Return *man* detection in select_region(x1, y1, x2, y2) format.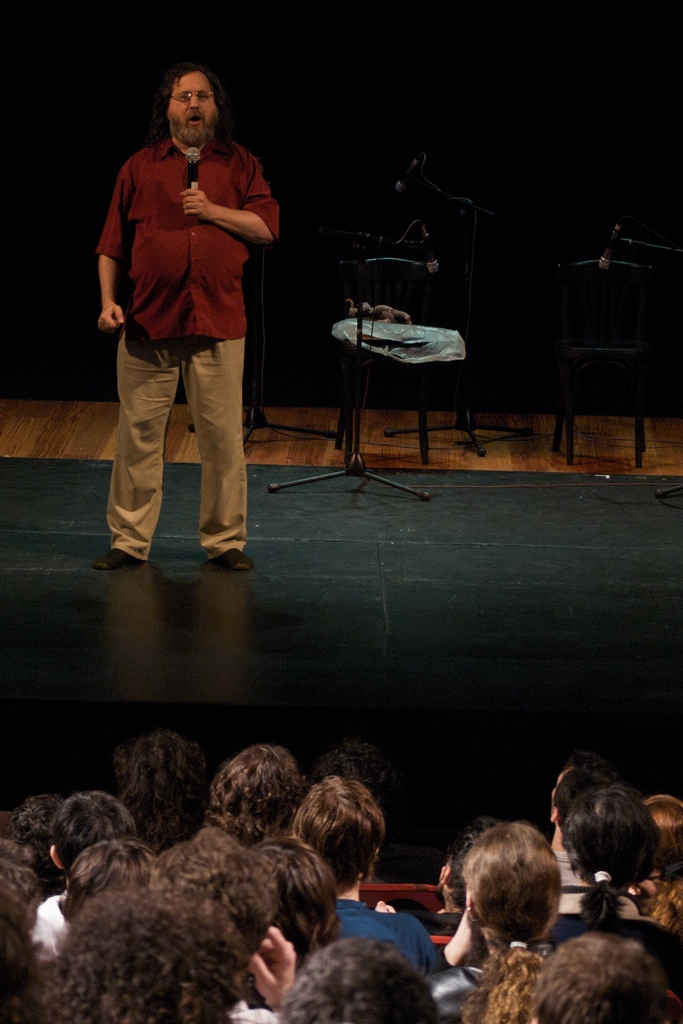
select_region(84, 56, 287, 563).
